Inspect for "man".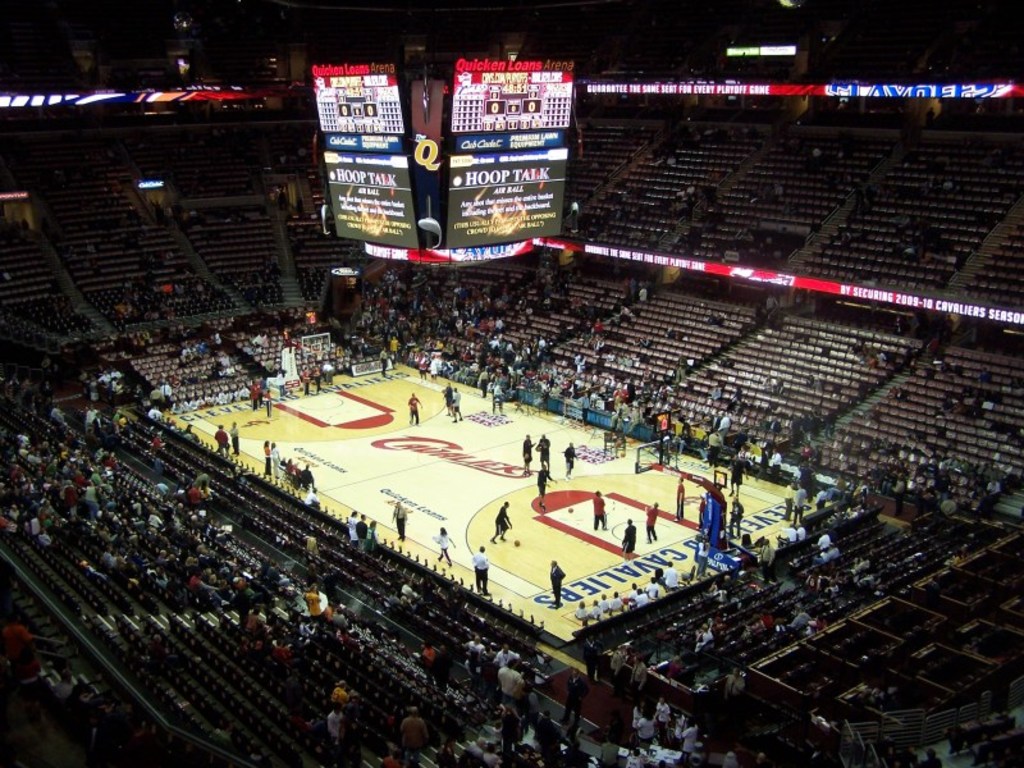
Inspection: [left=705, top=426, right=722, bottom=470].
